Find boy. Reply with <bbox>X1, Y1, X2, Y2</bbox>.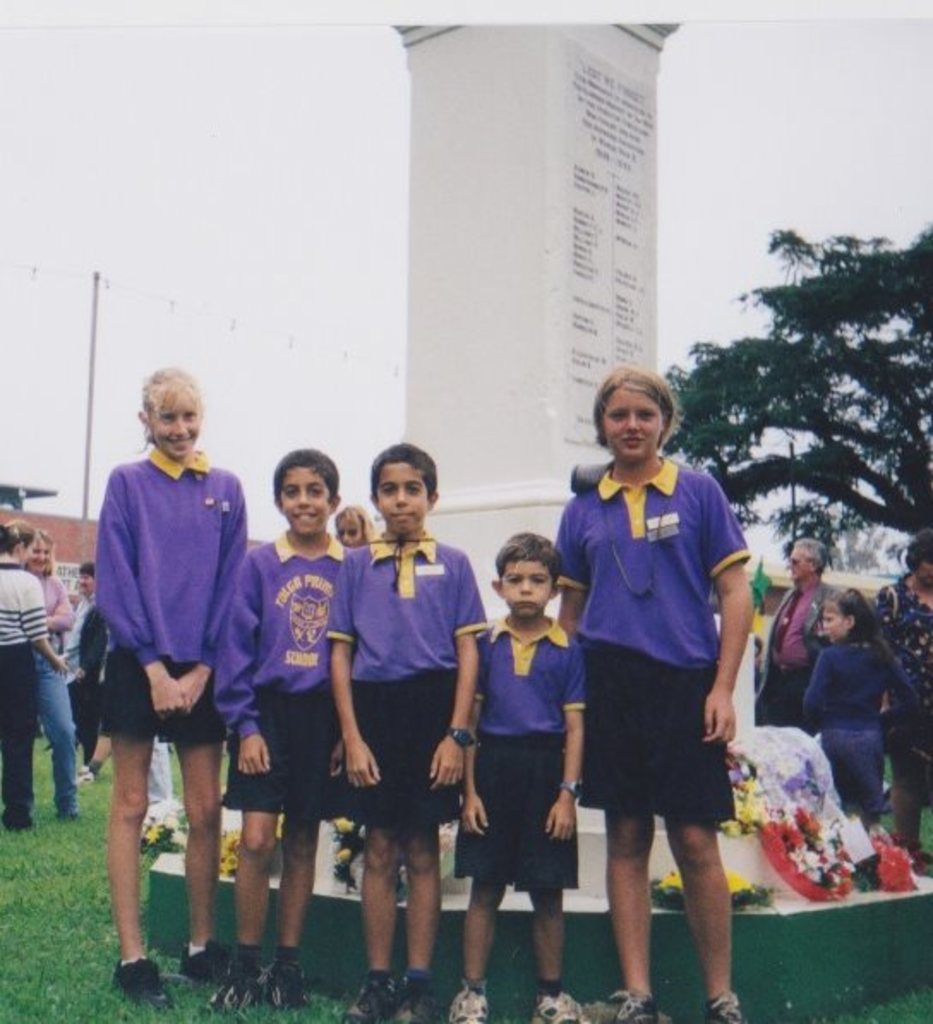
<bbox>448, 530, 587, 1022</bbox>.
